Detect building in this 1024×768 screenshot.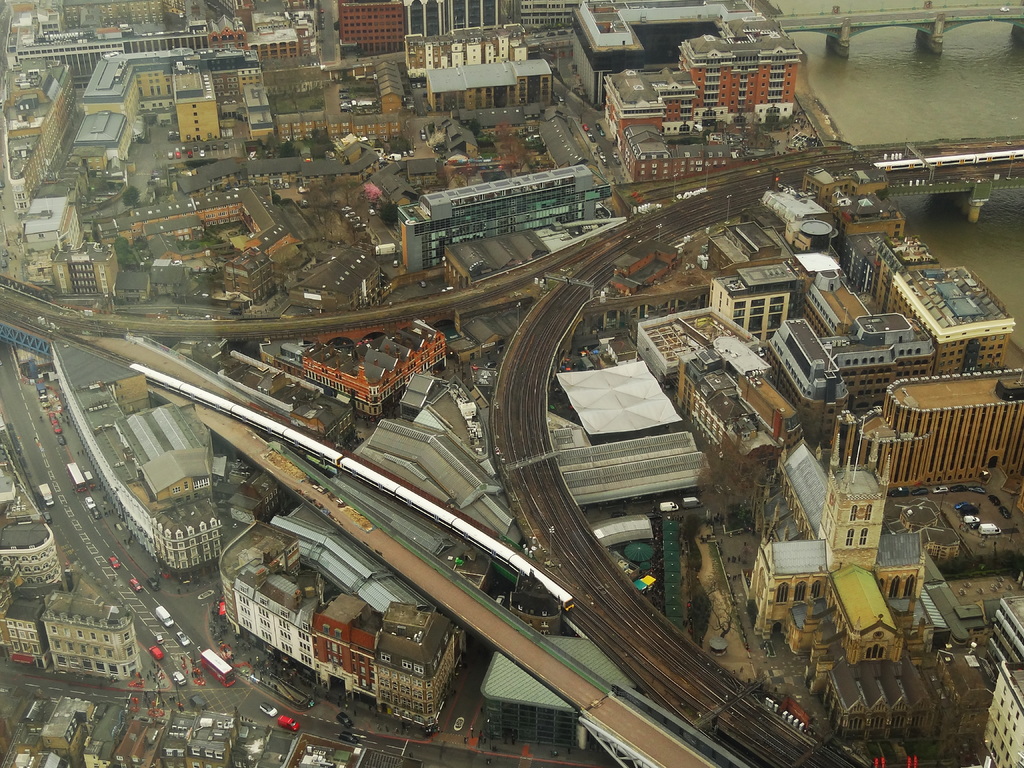
Detection: {"left": 291, "top": 262, "right": 363, "bottom": 312}.
